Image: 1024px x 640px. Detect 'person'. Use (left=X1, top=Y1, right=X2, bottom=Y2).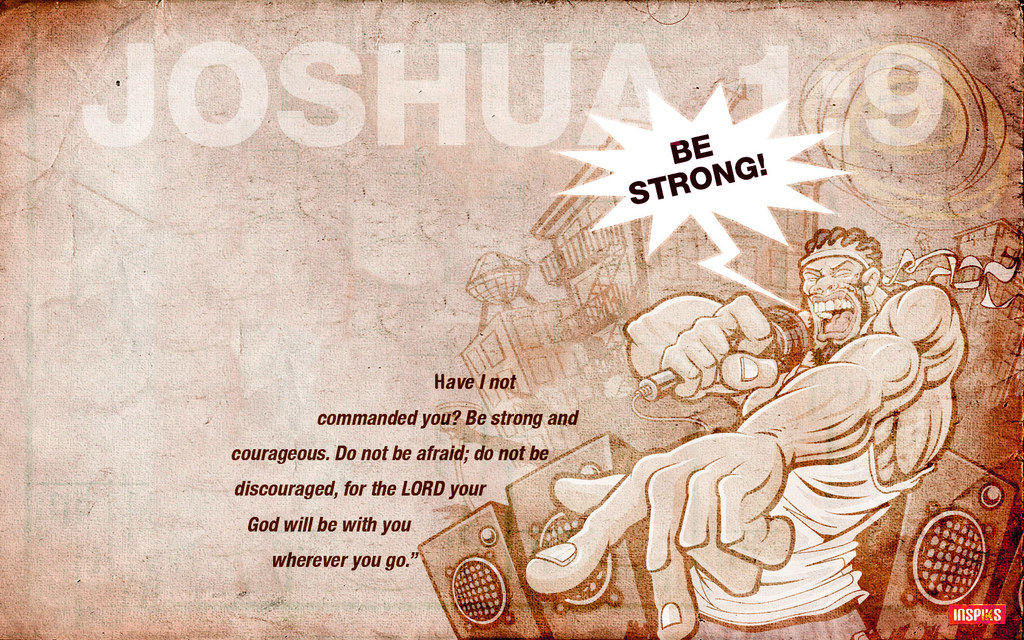
(left=520, top=222, right=970, bottom=639).
